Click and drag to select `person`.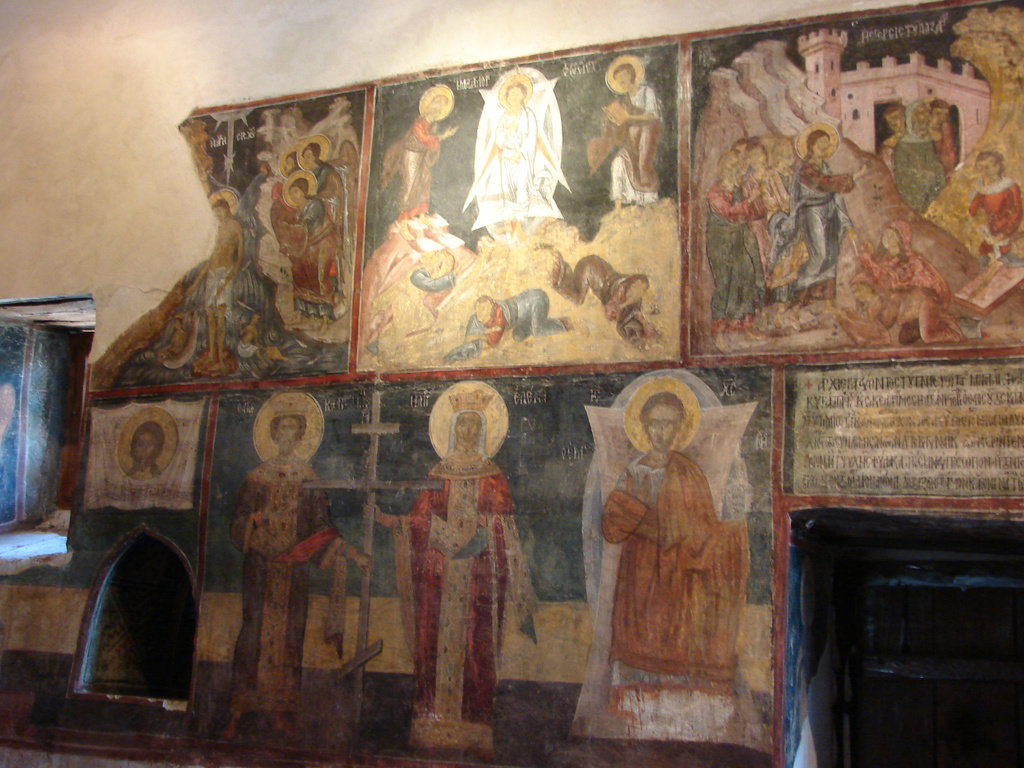
Selection: BBox(369, 383, 538, 748).
